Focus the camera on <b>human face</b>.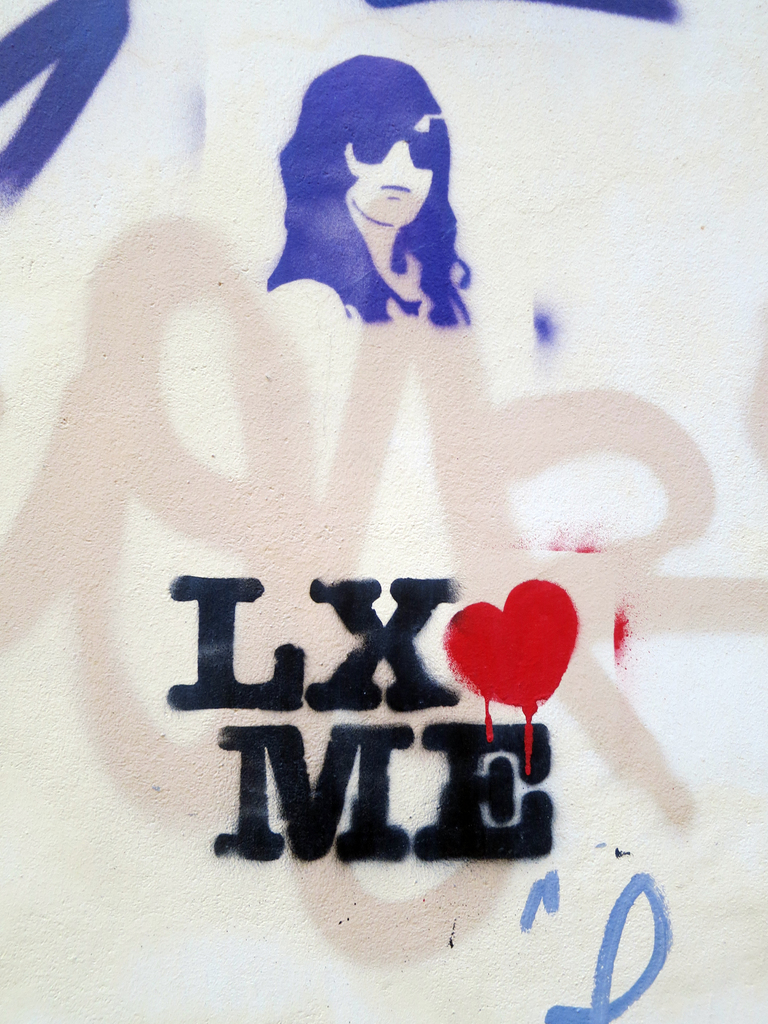
Focus region: rect(346, 113, 435, 226).
